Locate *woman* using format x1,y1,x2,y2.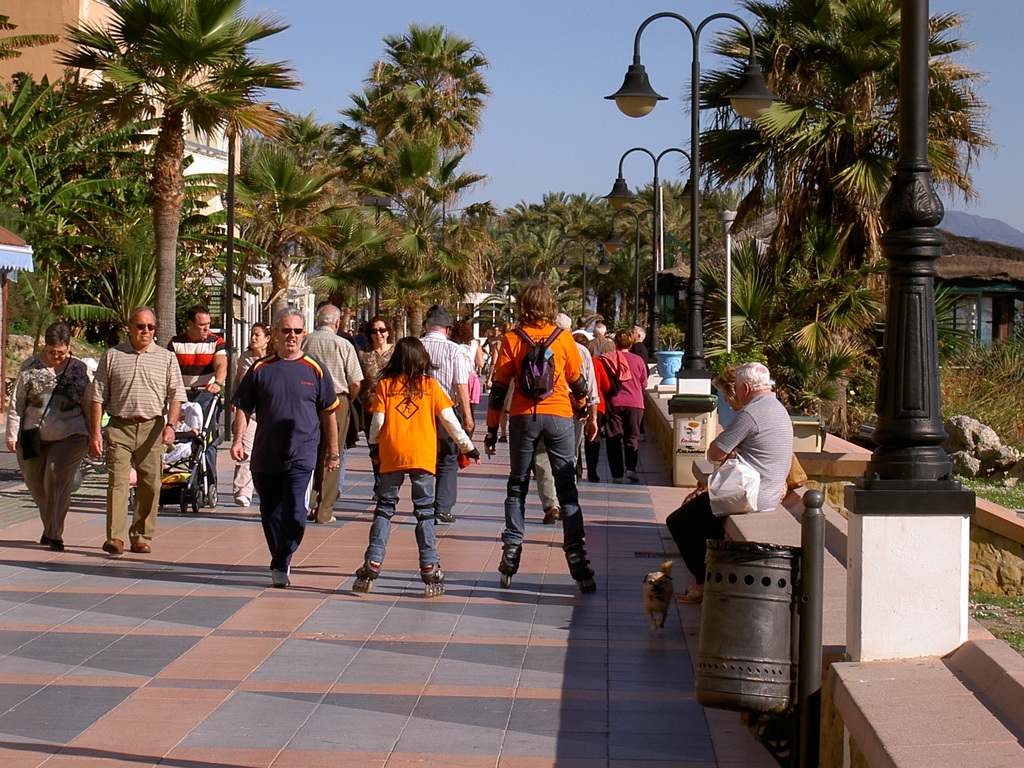
4,320,86,554.
